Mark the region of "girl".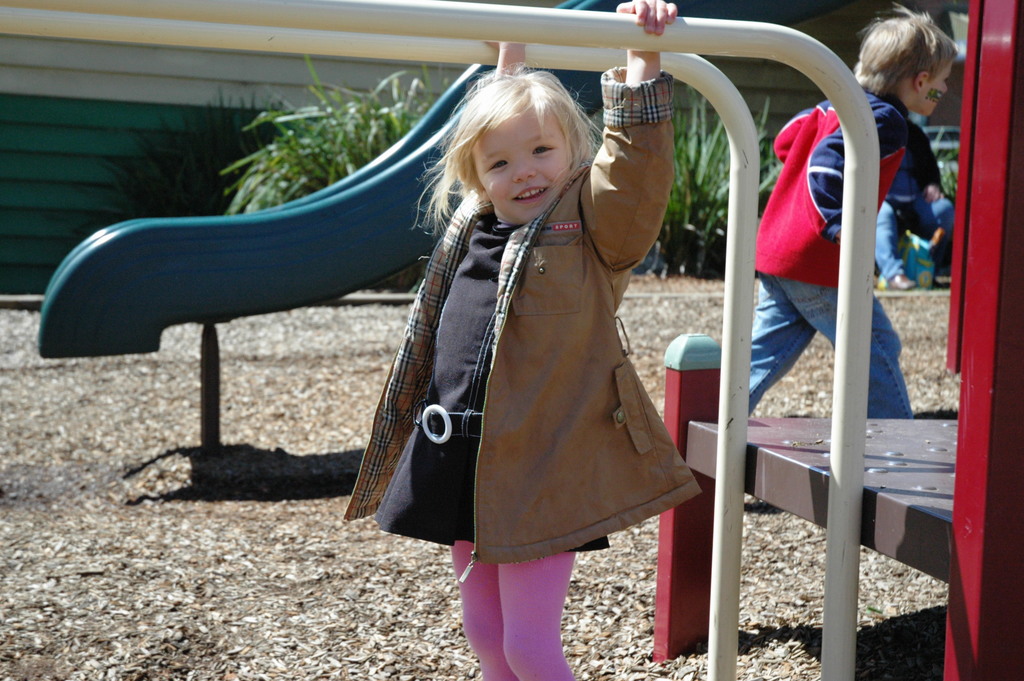
Region: x1=340 y1=0 x2=700 y2=680.
